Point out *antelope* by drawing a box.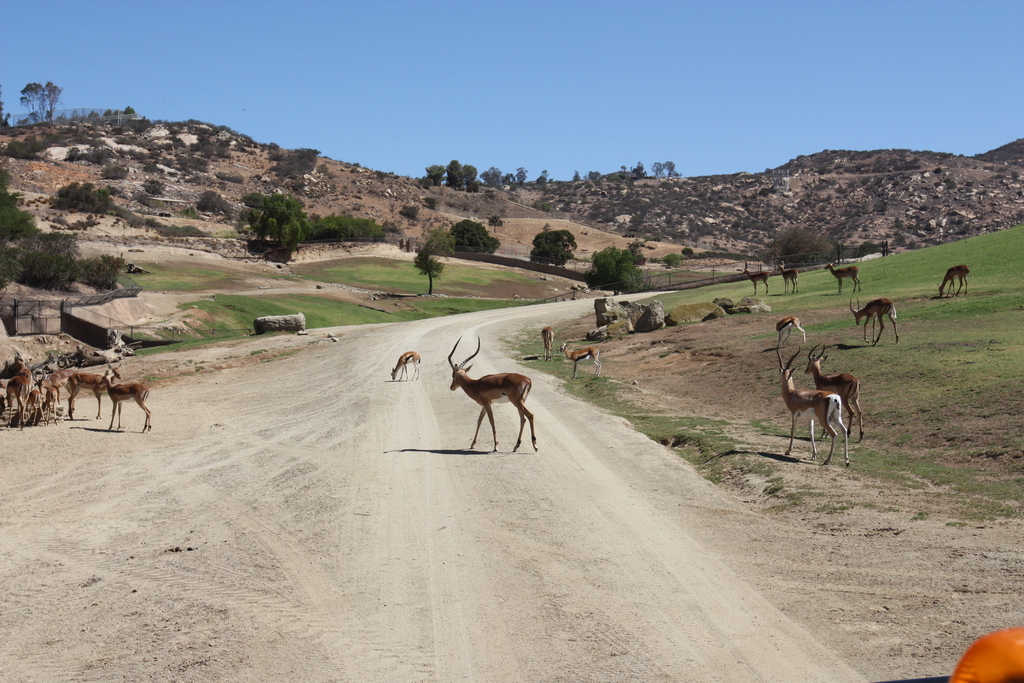
box(737, 267, 777, 297).
